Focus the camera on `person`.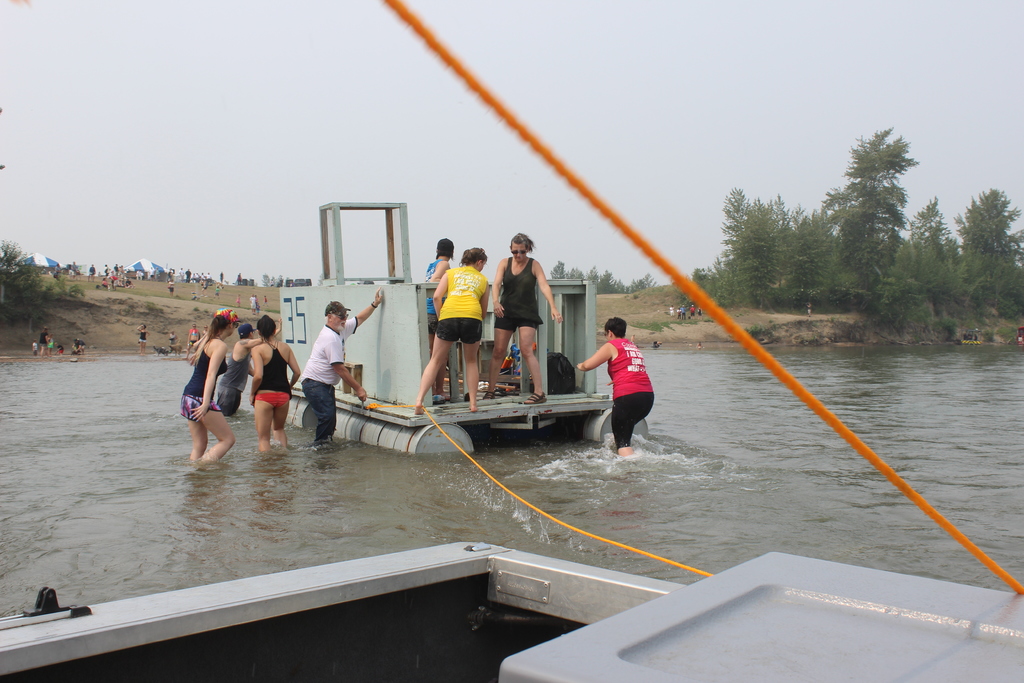
Focus region: bbox(121, 265, 126, 273).
